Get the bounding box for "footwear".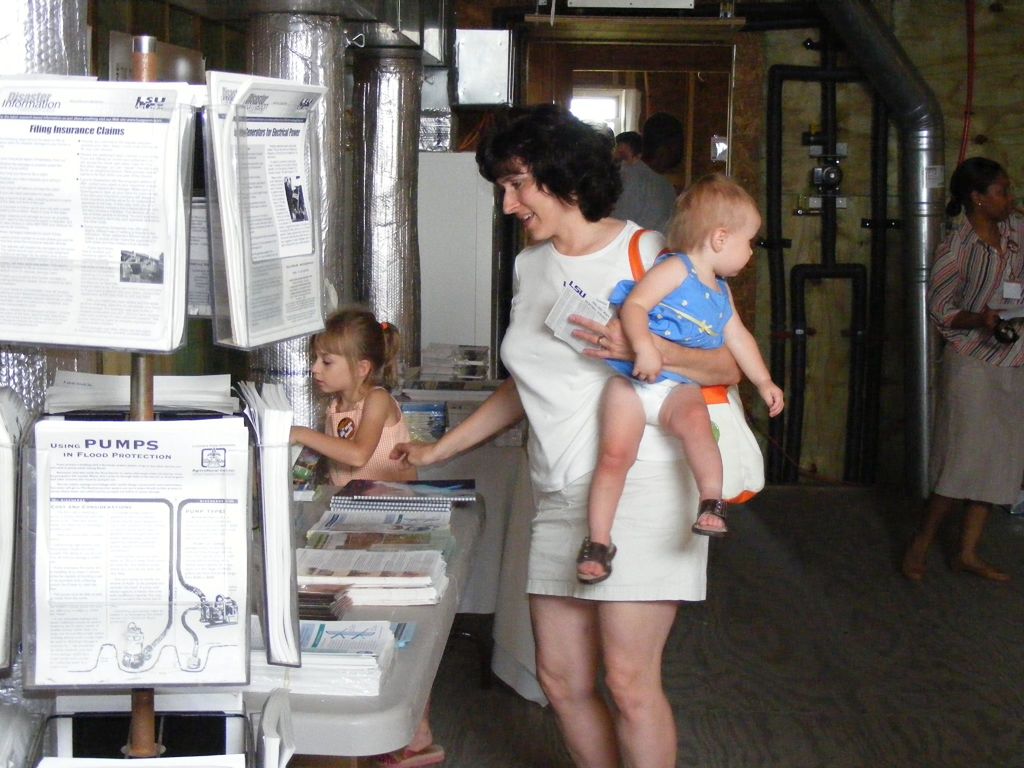
bbox=[693, 497, 738, 539].
